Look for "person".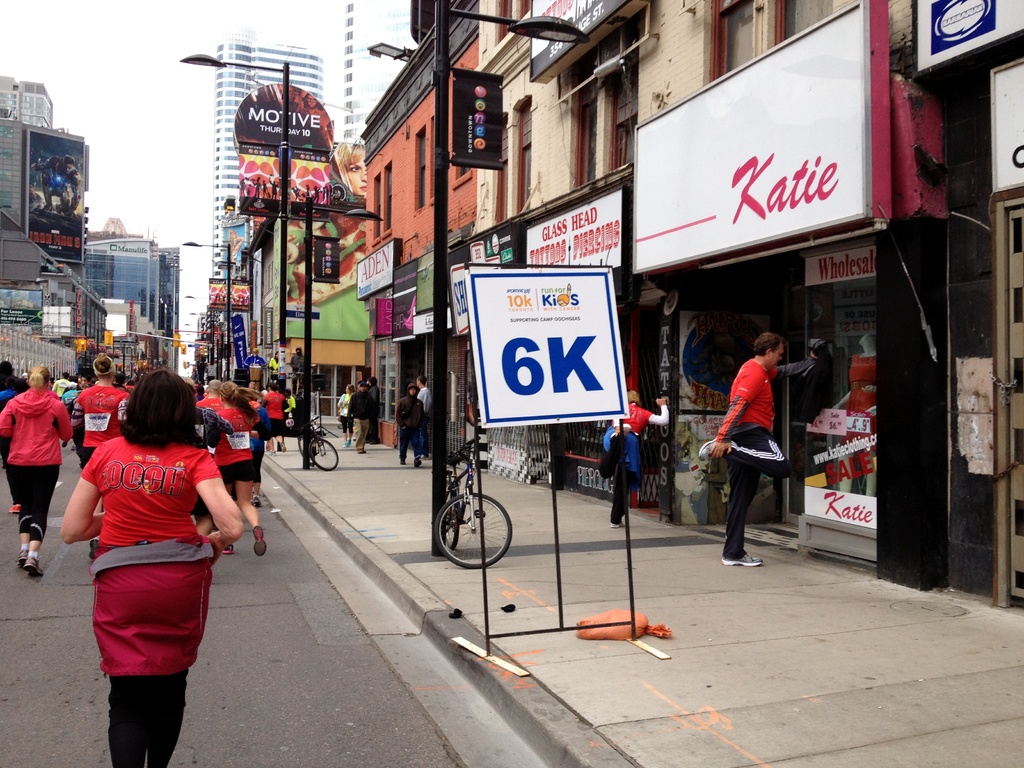
Found: box(420, 369, 436, 429).
